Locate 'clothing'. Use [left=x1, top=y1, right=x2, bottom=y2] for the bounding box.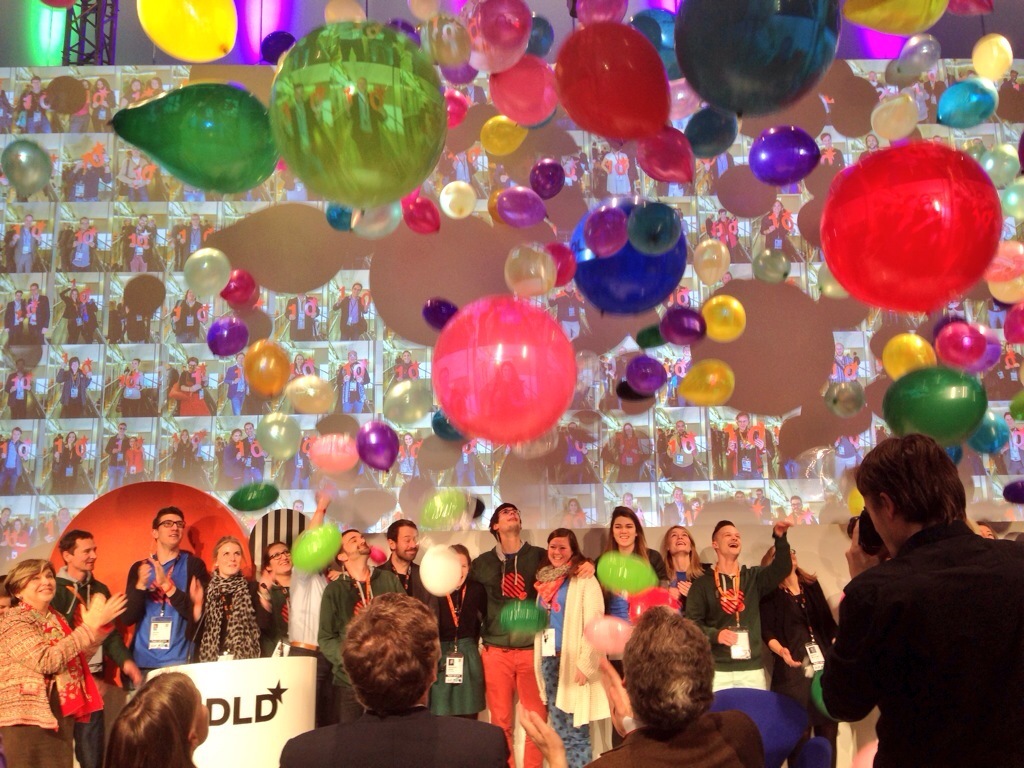
[left=587, top=707, right=771, bottom=767].
